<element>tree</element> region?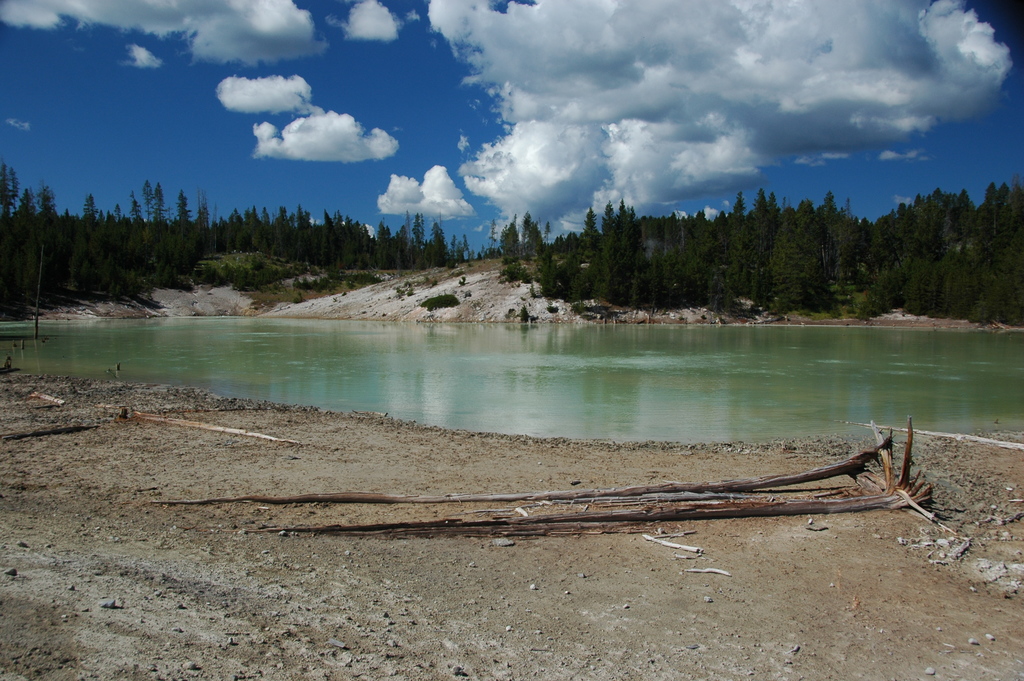
left=275, top=202, right=322, bottom=266
